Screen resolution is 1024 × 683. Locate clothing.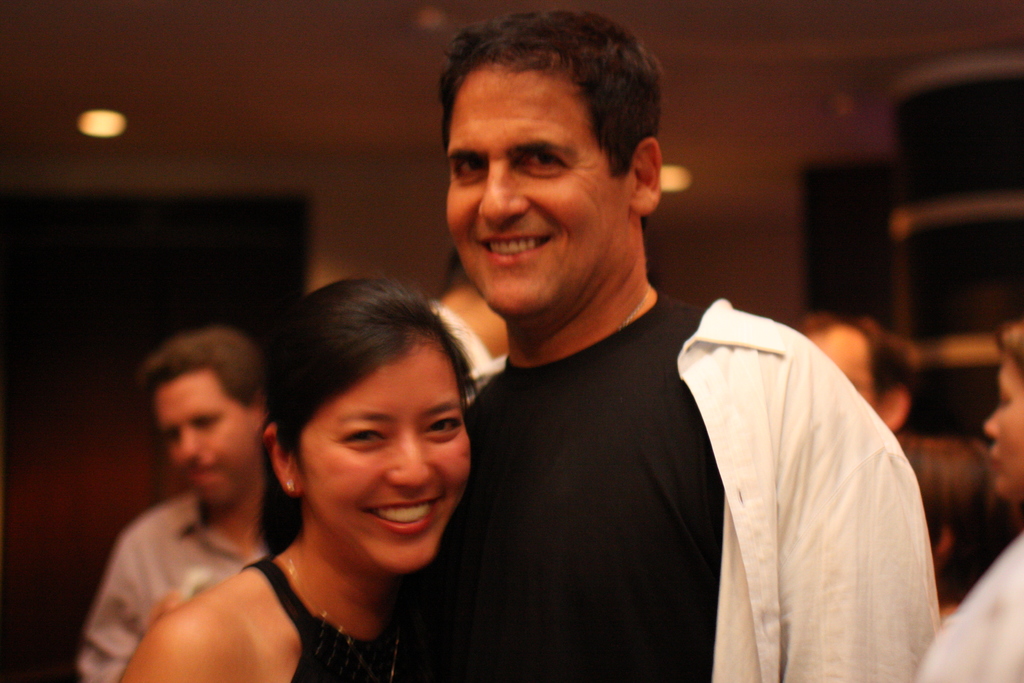
bbox=(239, 557, 423, 682).
